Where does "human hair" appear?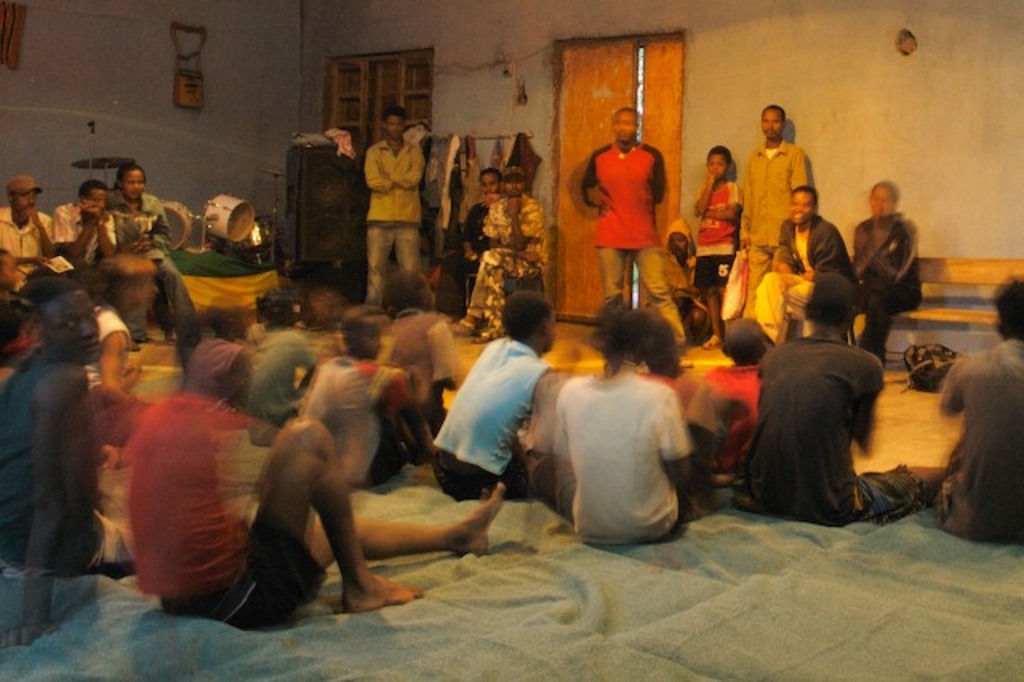
Appears at x1=995, y1=274, x2=1022, y2=338.
